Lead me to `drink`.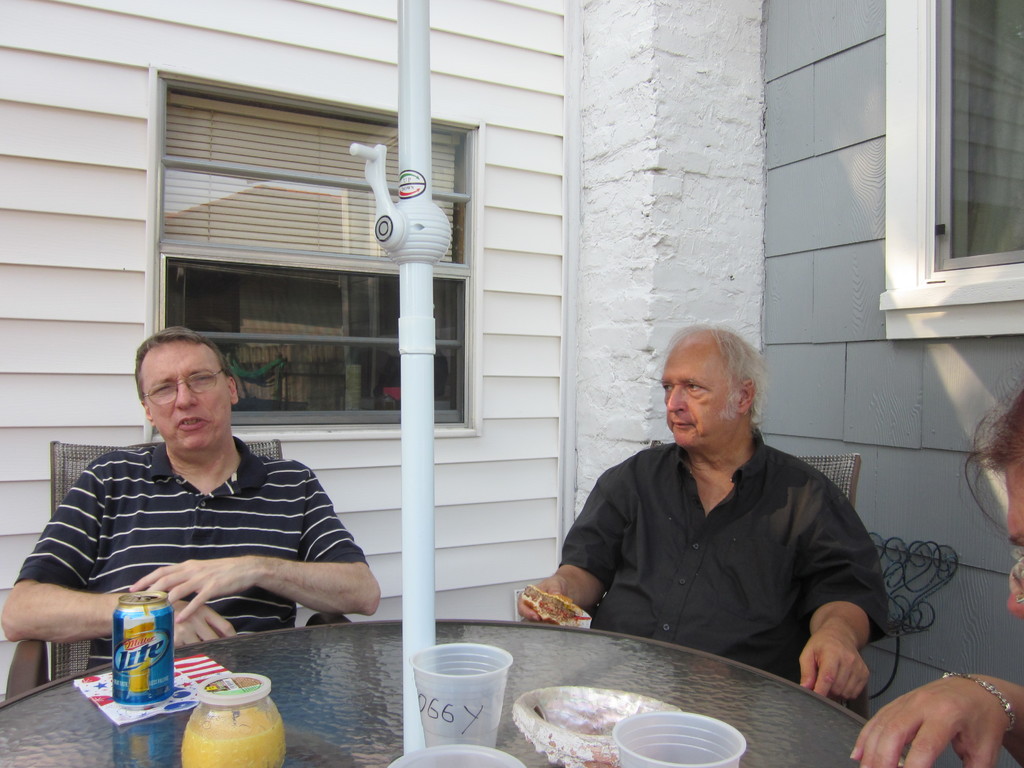
Lead to bbox=[180, 709, 282, 767].
